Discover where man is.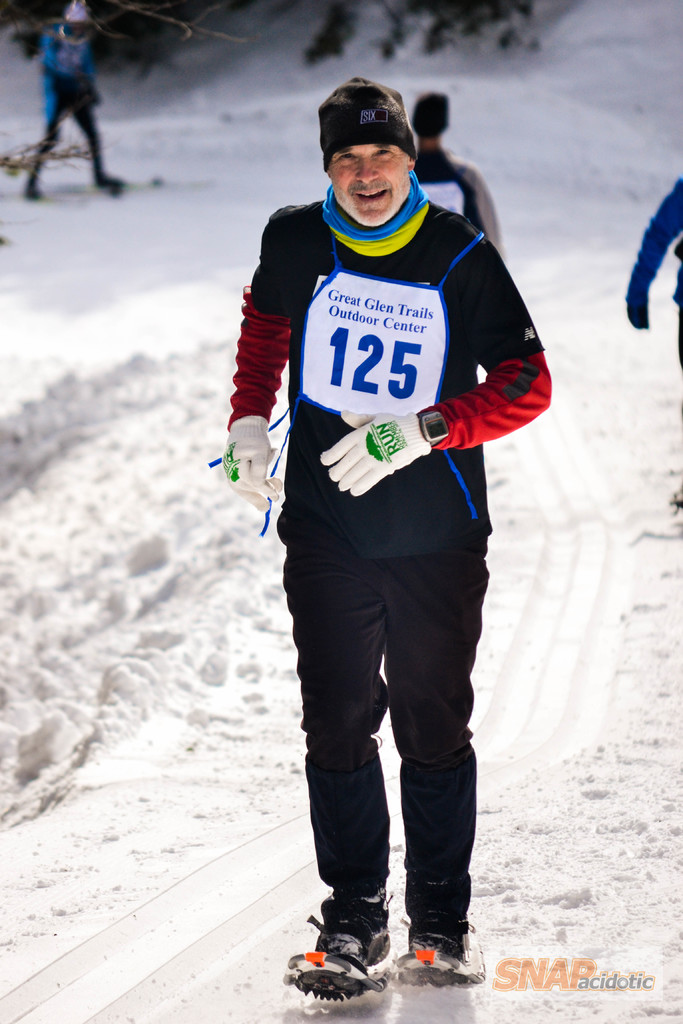
Discovered at <bbox>220, 44, 547, 1010</bbox>.
